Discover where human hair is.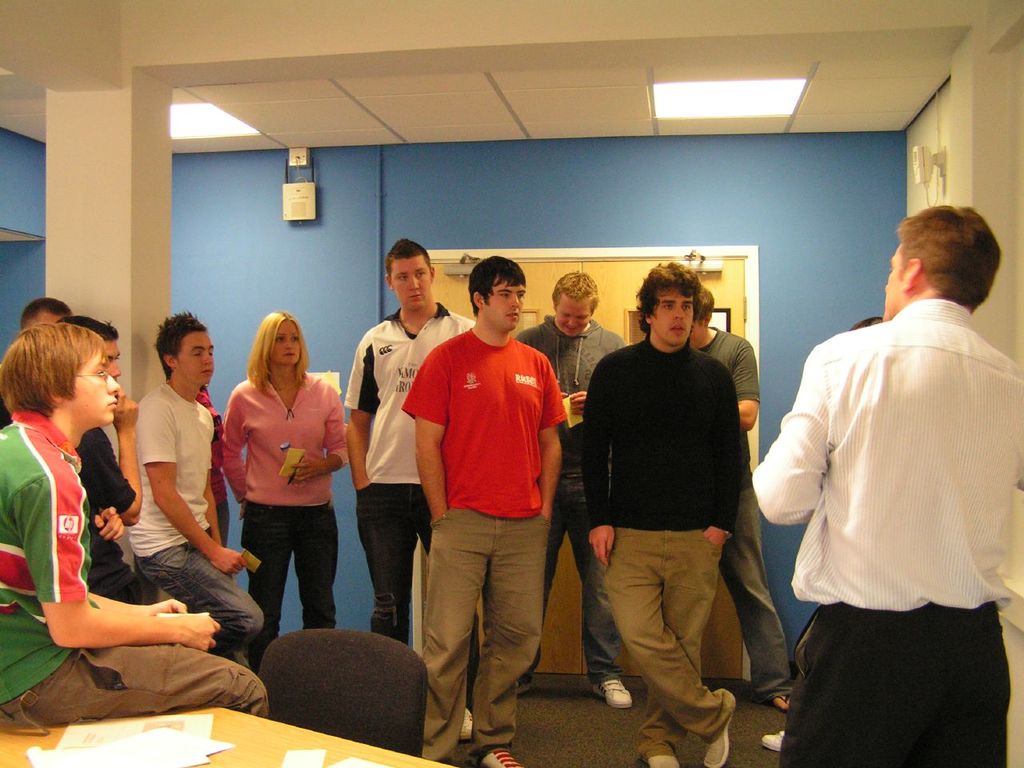
Discovered at (left=550, top=270, right=600, bottom=314).
